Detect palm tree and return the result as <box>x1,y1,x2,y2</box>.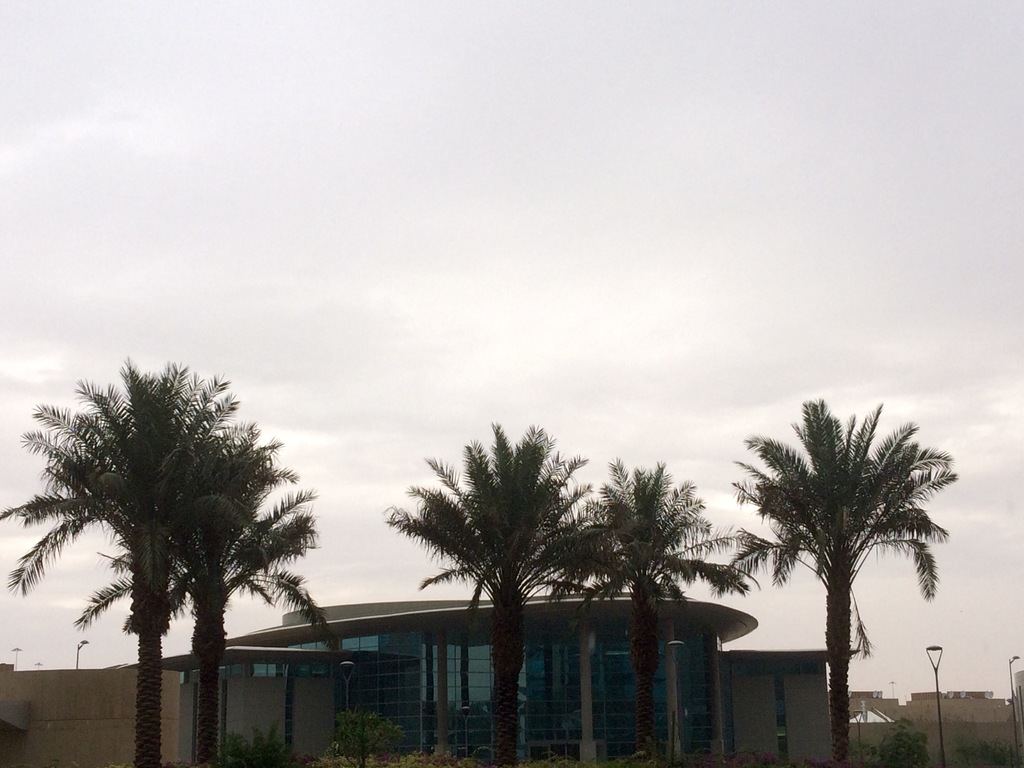
<box>536,482,695,735</box>.
